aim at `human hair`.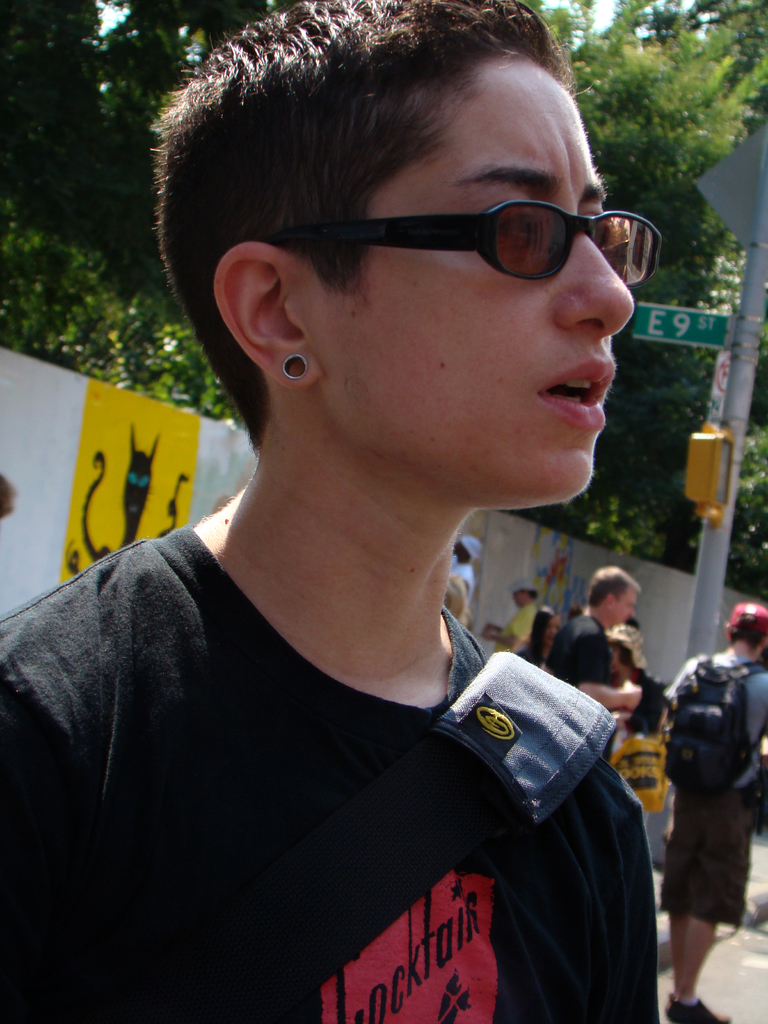
Aimed at (left=603, top=625, right=650, bottom=676).
